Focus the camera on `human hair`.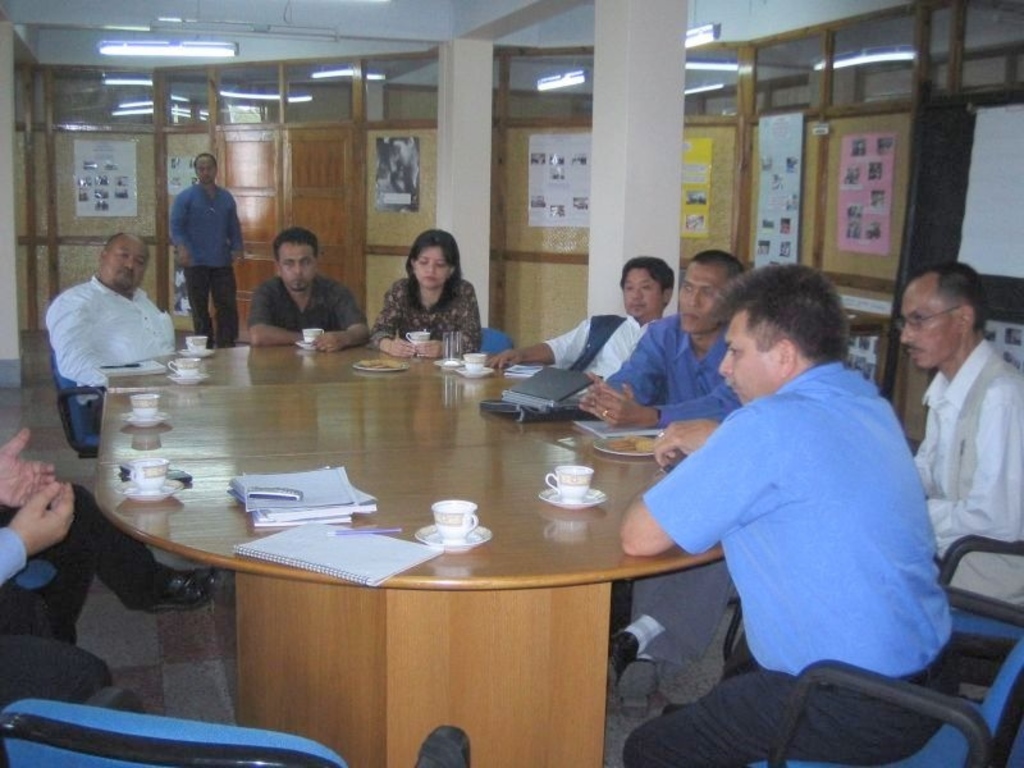
Focus region: bbox=(914, 264, 989, 330).
